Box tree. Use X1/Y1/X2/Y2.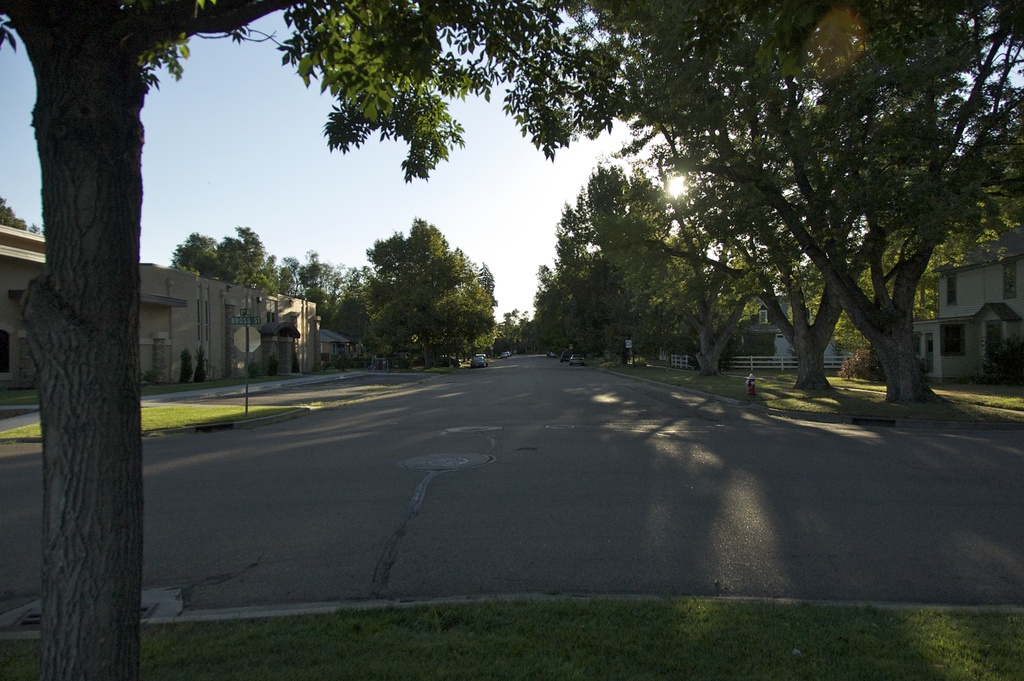
345/206/493/362.
